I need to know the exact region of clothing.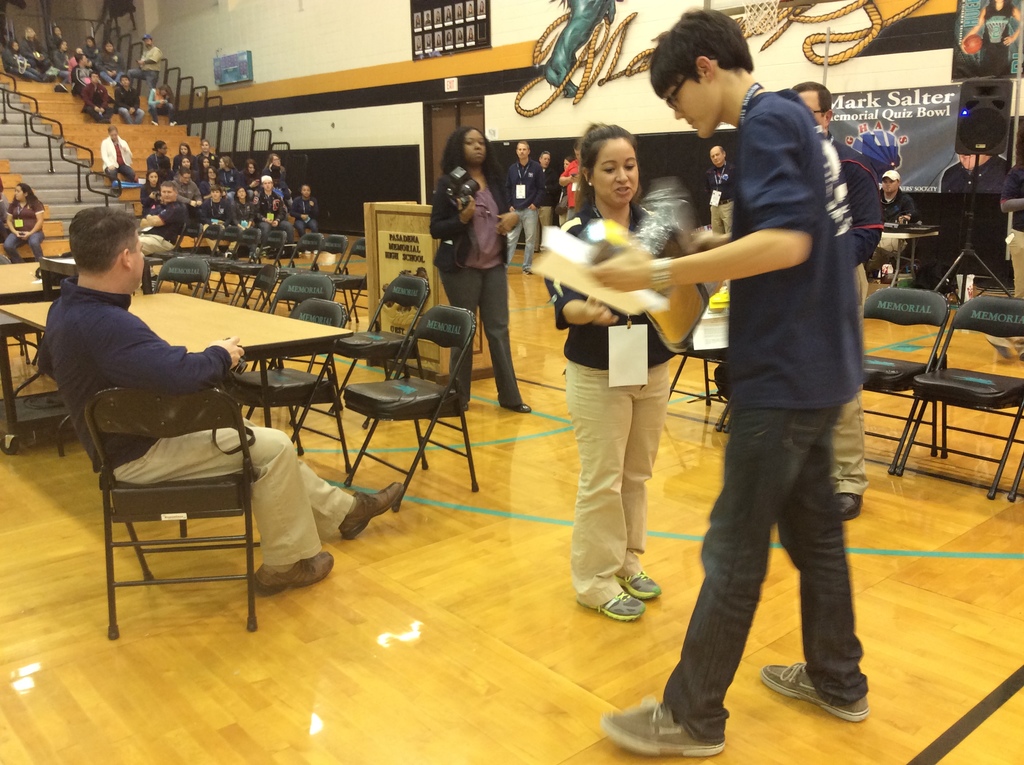
Region: bbox=[561, 160, 581, 218].
